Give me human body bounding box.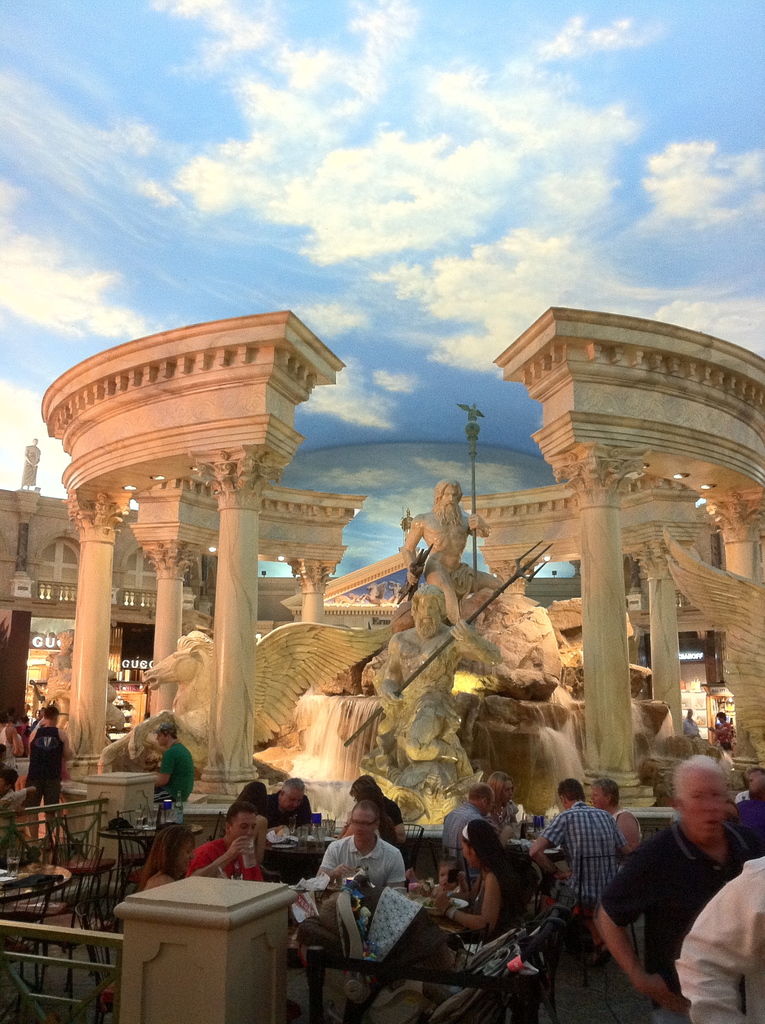
(120, 764, 186, 893).
